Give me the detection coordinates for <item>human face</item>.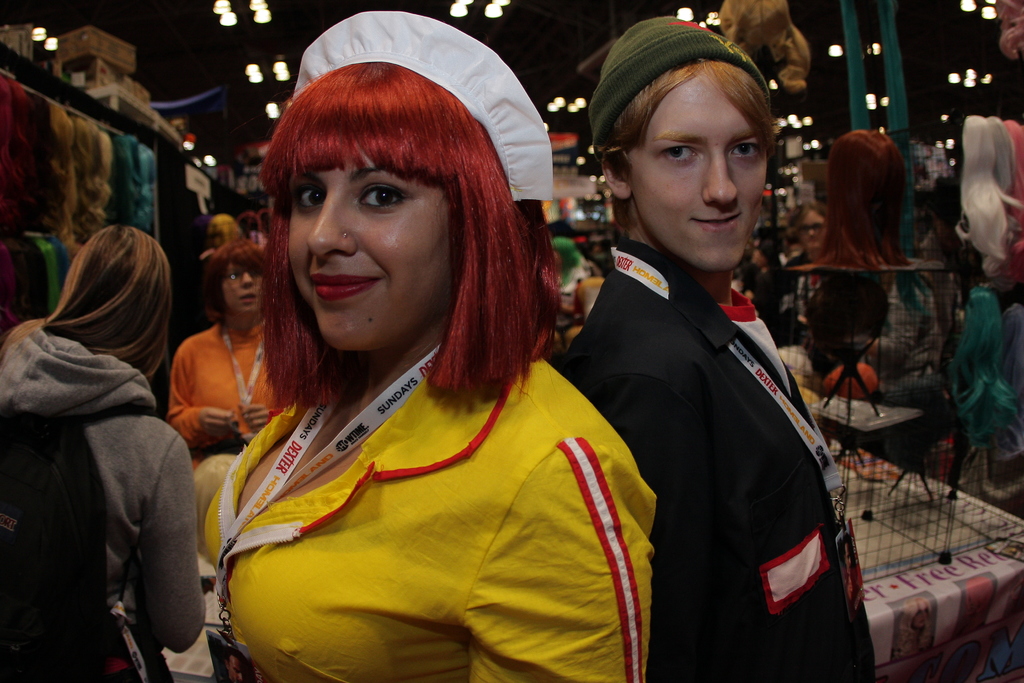
<bbox>795, 205, 828, 252</bbox>.
